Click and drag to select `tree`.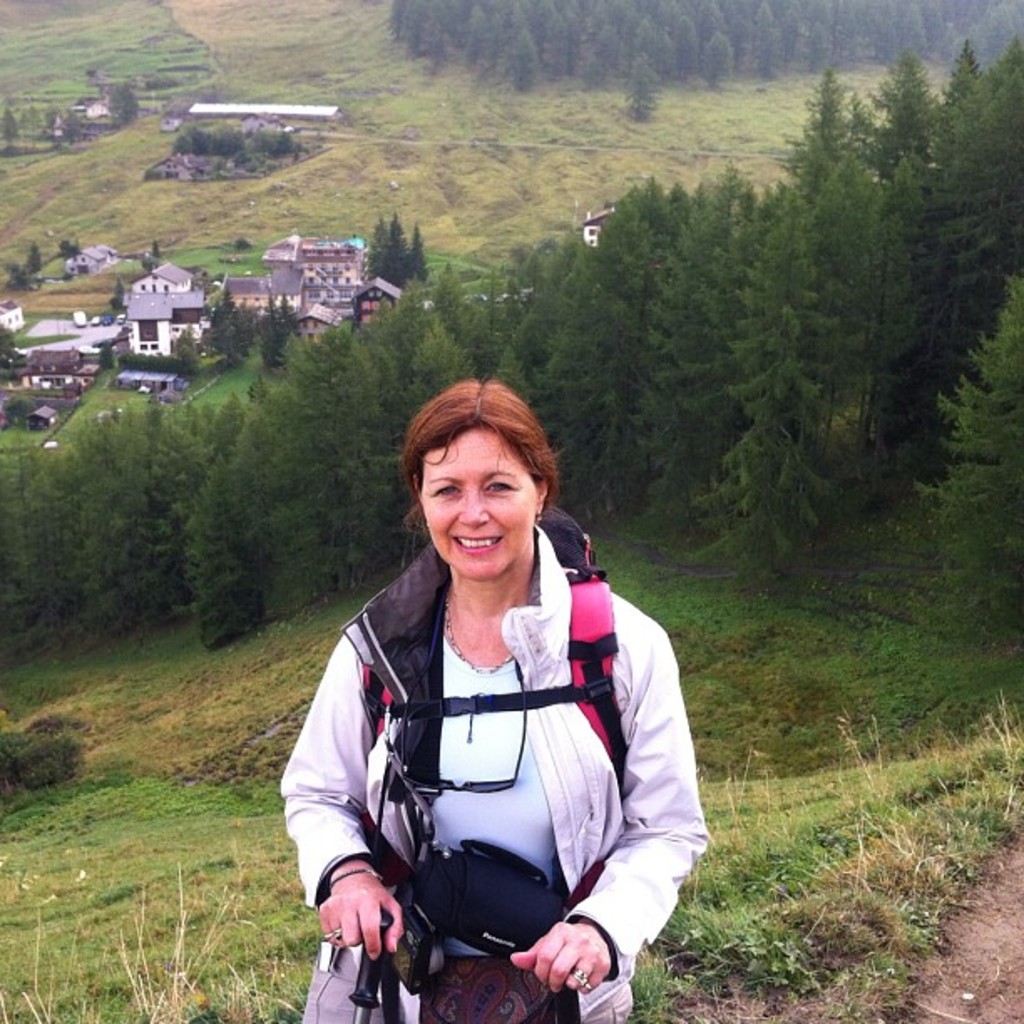
Selection: <bbox>627, 50, 674, 127</bbox>.
